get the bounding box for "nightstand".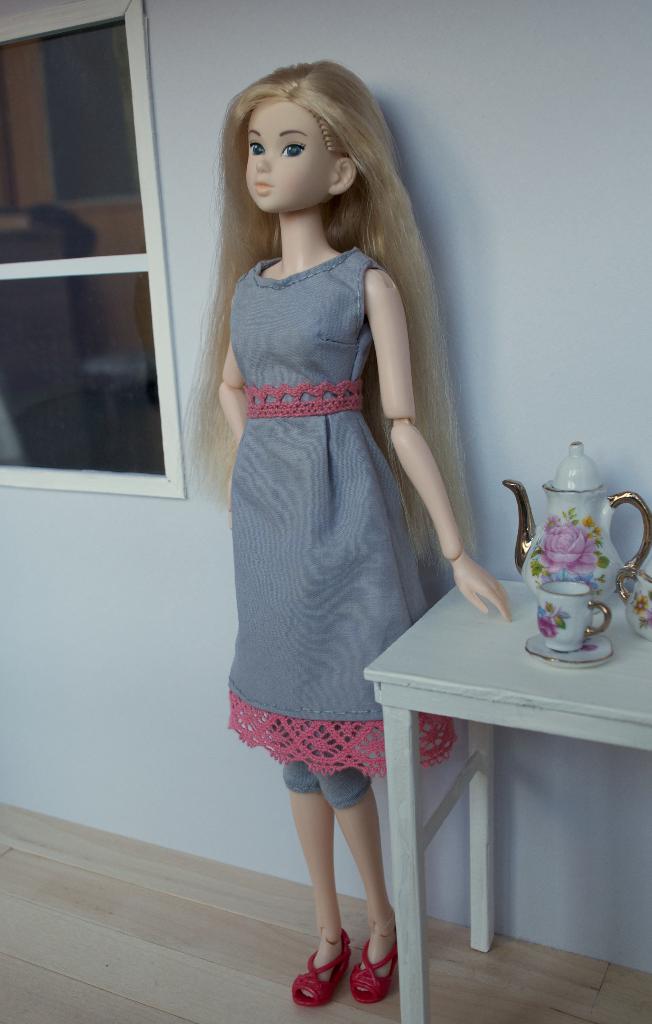
(x1=365, y1=572, x2=651, y2=1023).
